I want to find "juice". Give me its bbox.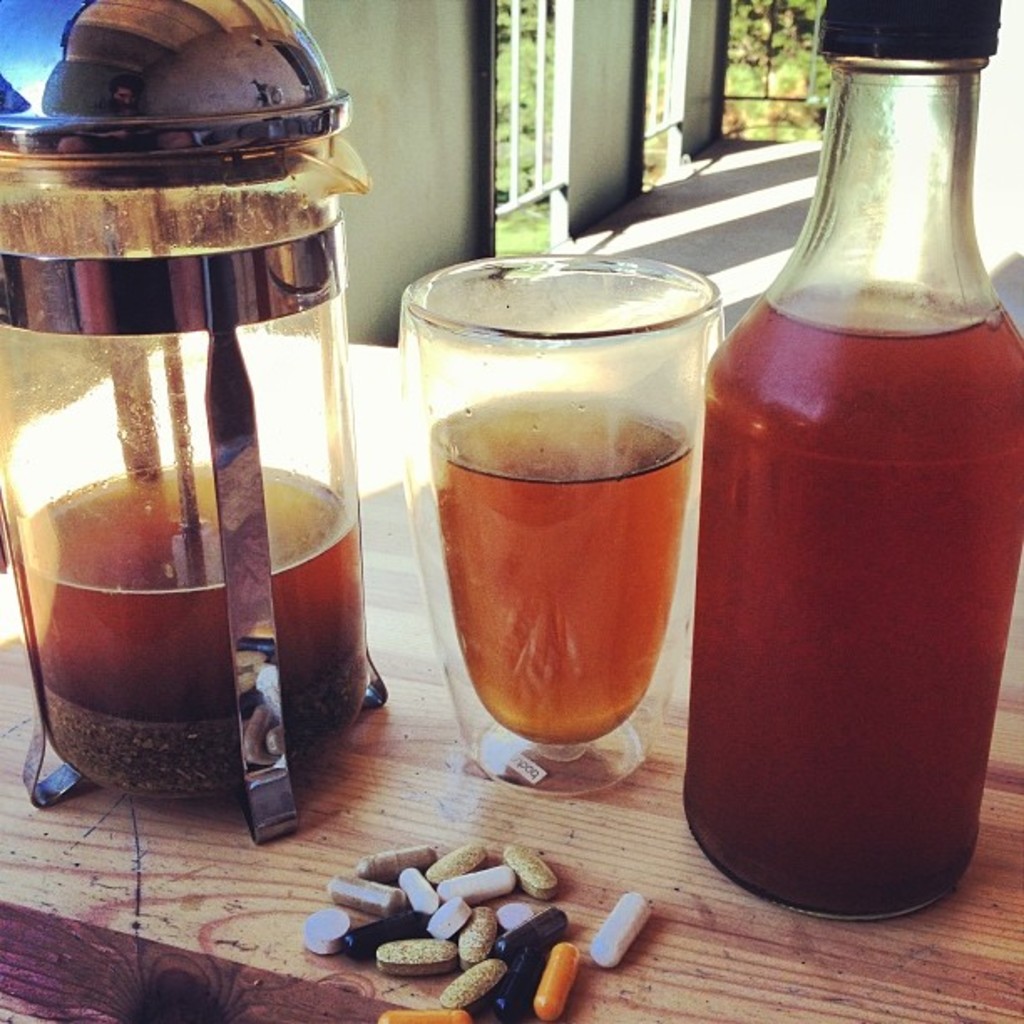
detection(20, 458, 370, 736).
